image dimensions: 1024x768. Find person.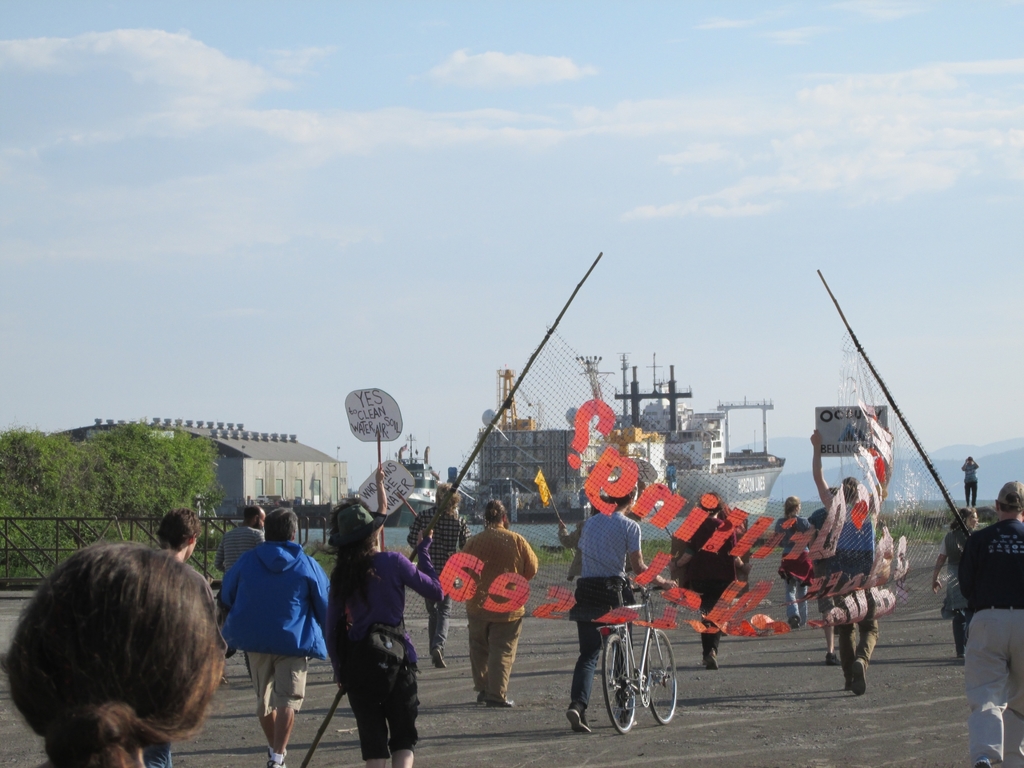
<bbox>557, 493, 634, 594</bbox>.
